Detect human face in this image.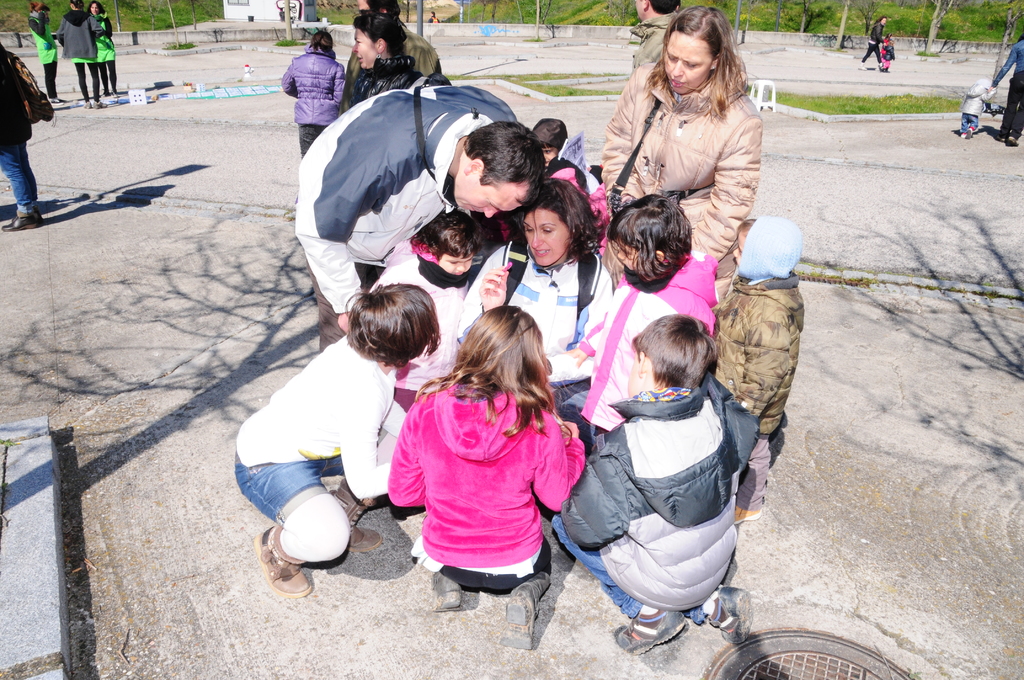
Detection: BBox(440, 254, 473, 272).
